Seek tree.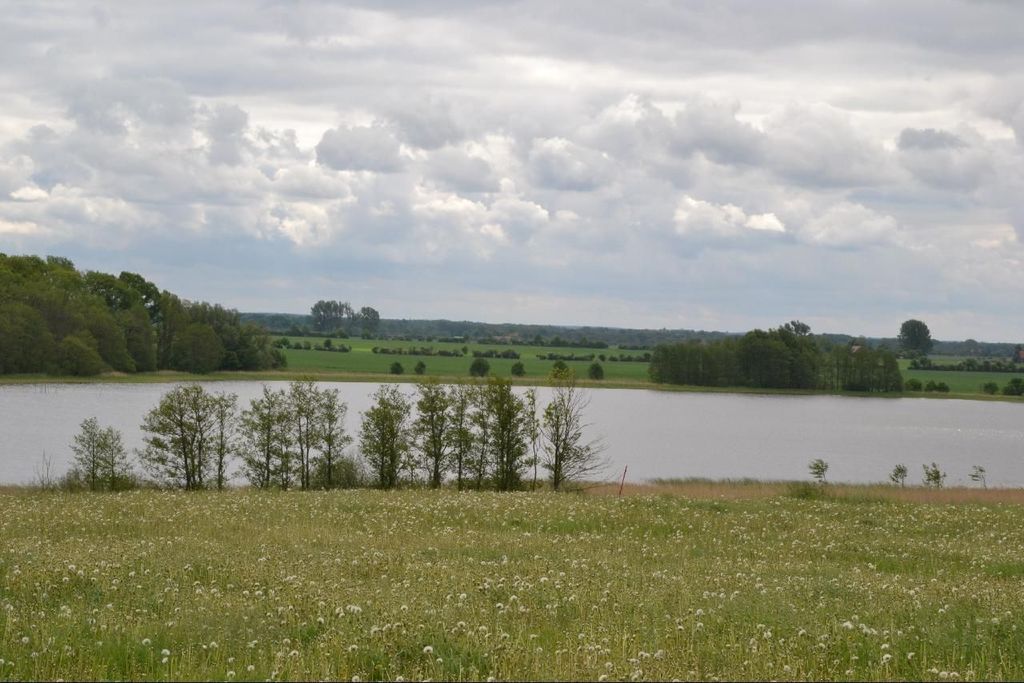
{"left": 535, "top": 370, "right": 614, "bottom": 489}.
